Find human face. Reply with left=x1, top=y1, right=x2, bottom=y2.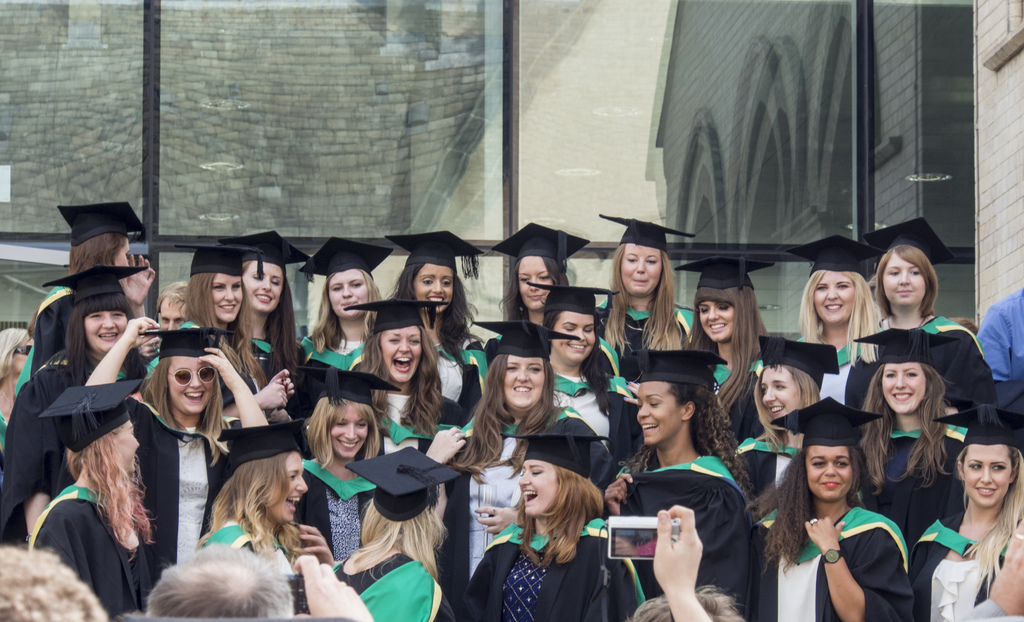
left=554, top=316, right=598, bottom=361.
